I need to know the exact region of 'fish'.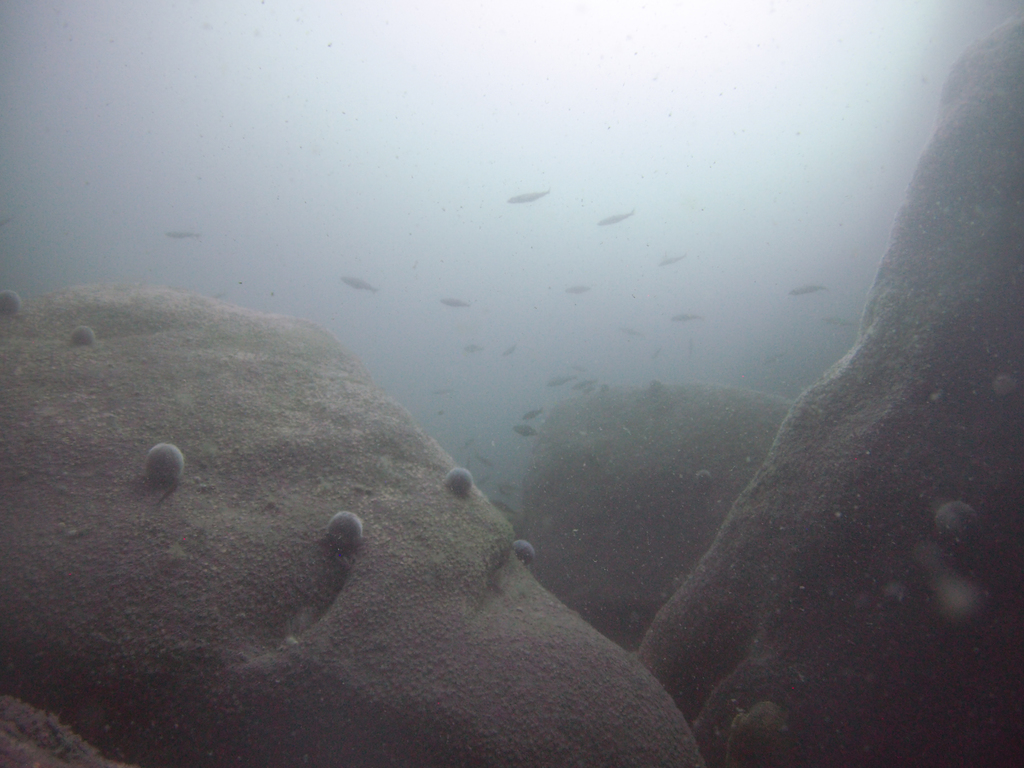
Region: [left=524, top=408, right=541, bottom=420].
